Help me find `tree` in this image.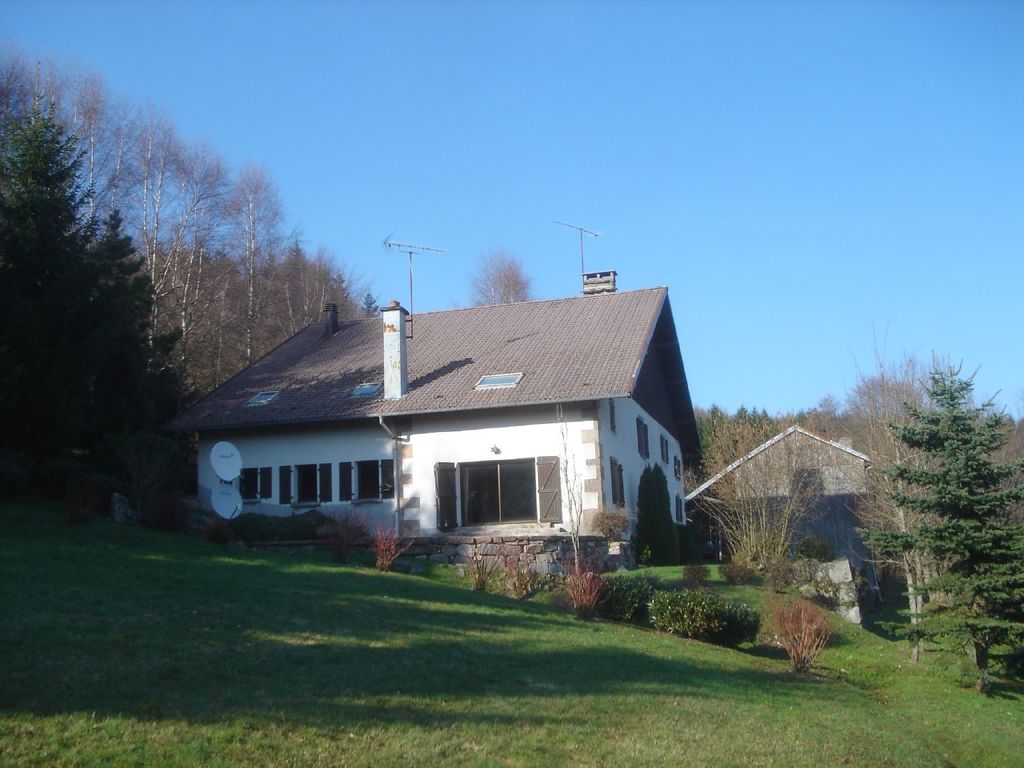
Found it: bbox=[106, 106, 200, 382].
